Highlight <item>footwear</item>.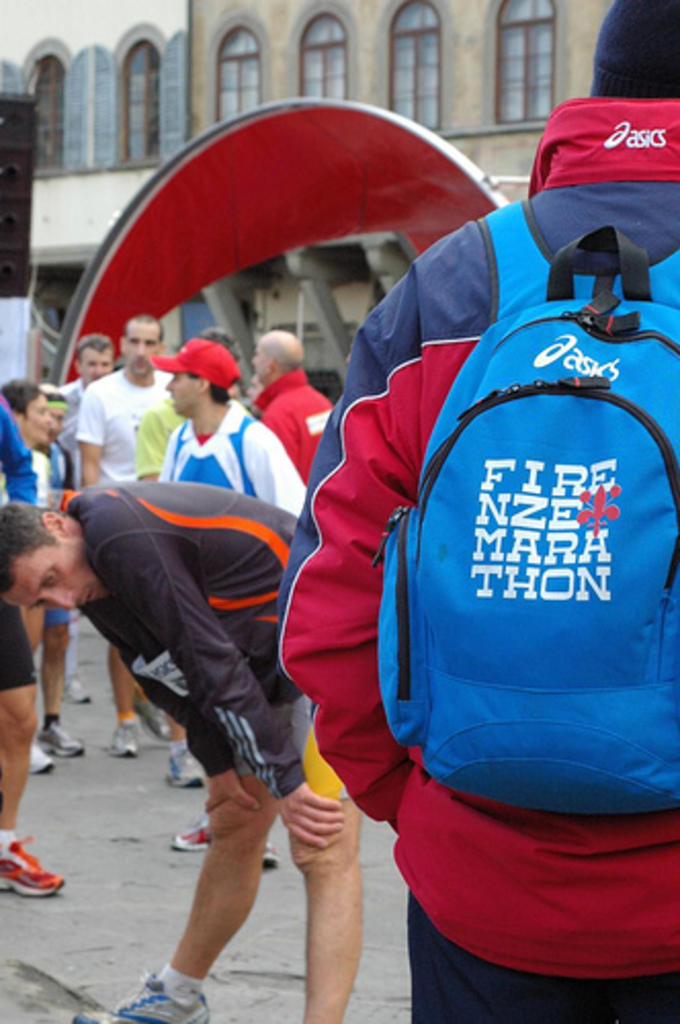
Highlighted region: rect(129, 688, 172, 741).
